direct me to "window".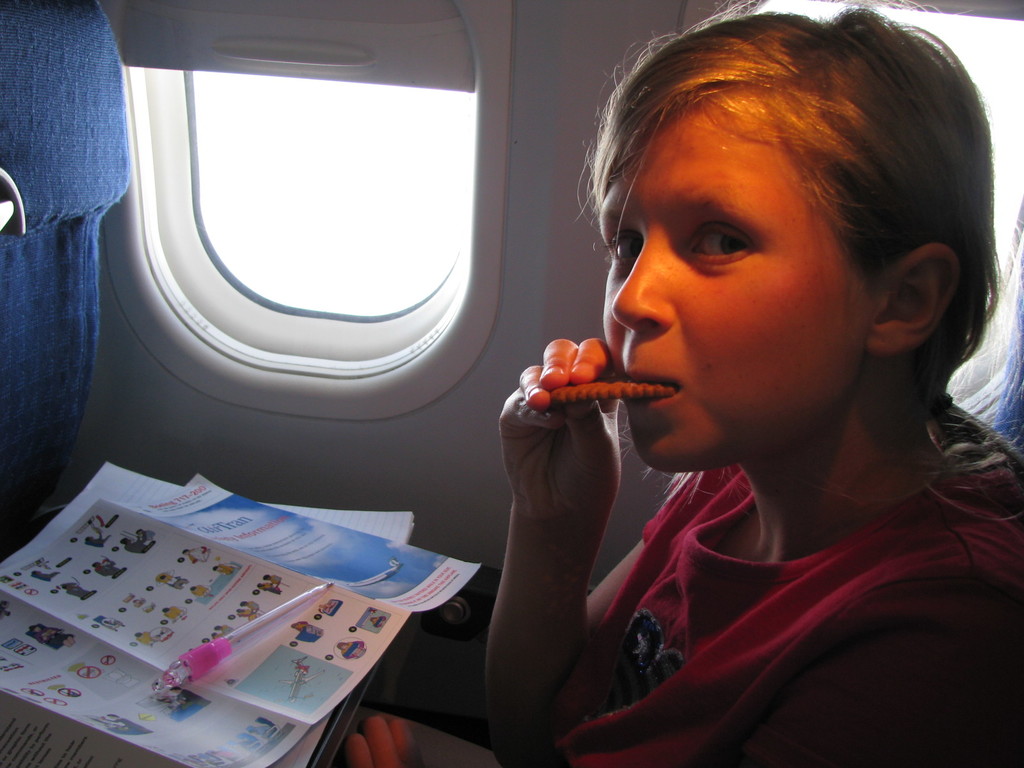
Direction: [104,10,549,406].
